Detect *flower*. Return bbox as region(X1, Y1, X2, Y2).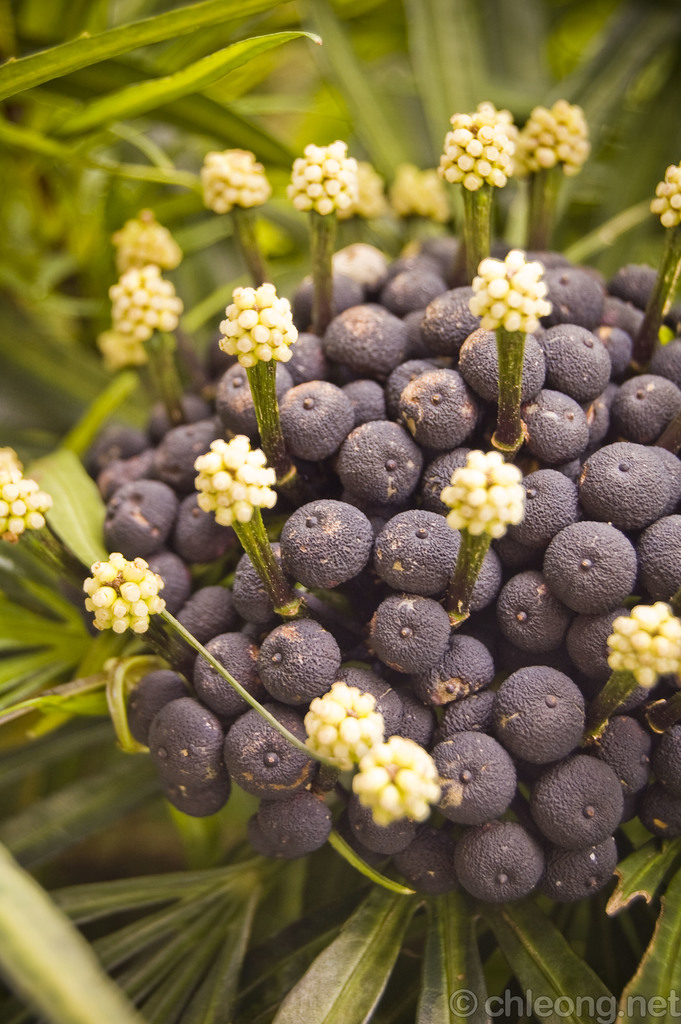
region(647, 166, 680, 227).
